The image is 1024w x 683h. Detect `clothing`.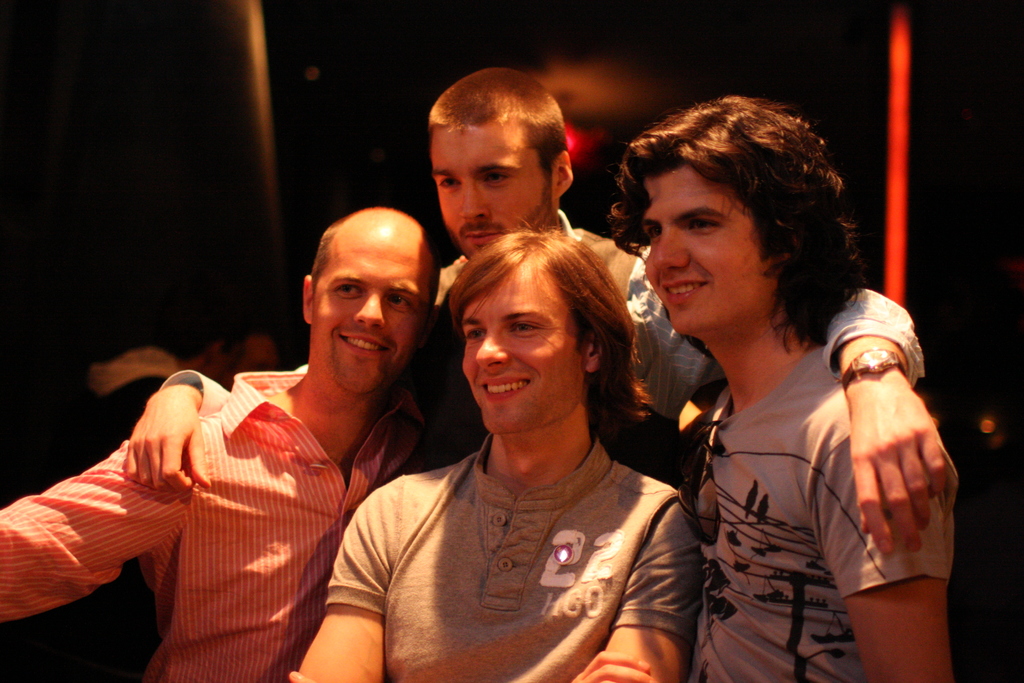
Detection: (439, 210, 664, 463).
